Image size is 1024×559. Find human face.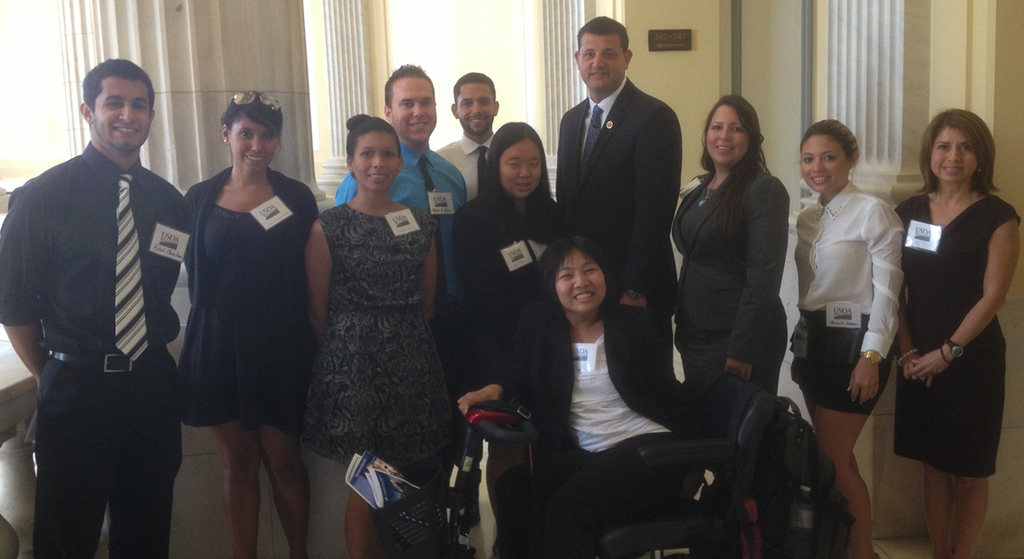
BBox(90, 77, 152, 152).
